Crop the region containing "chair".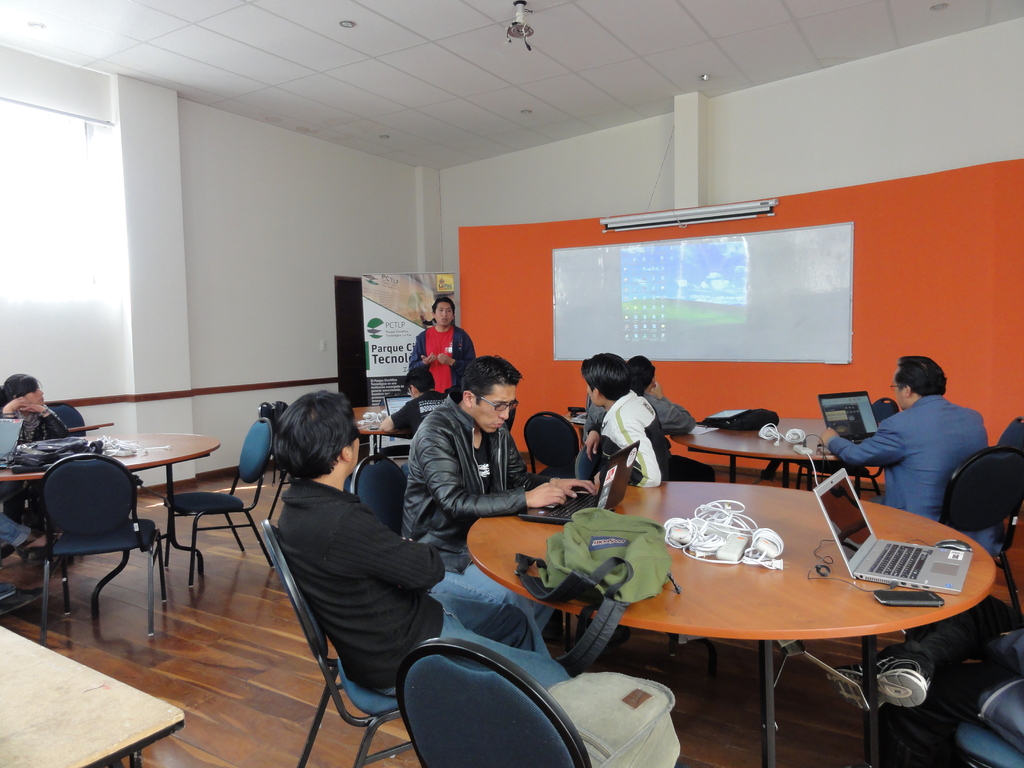
Crop region: (left=900, top=447, right=1023, bottom=640).
